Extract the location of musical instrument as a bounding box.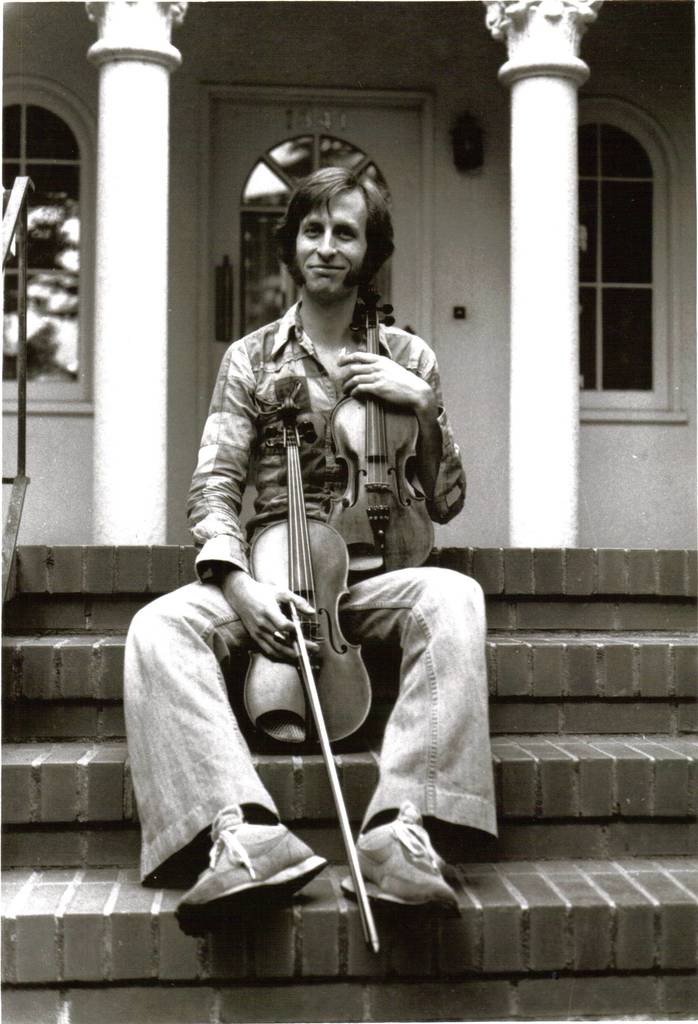
bbox(243, 379, 380, 954).
